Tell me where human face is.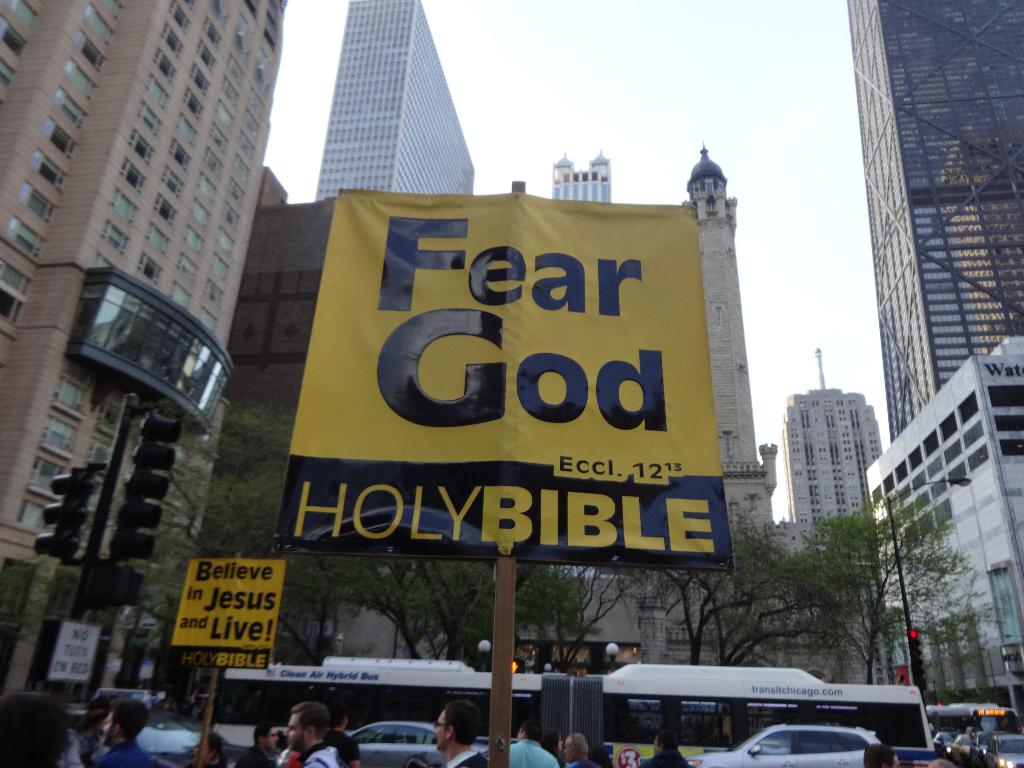
human face is at <box>433,713,445,753</box>.
